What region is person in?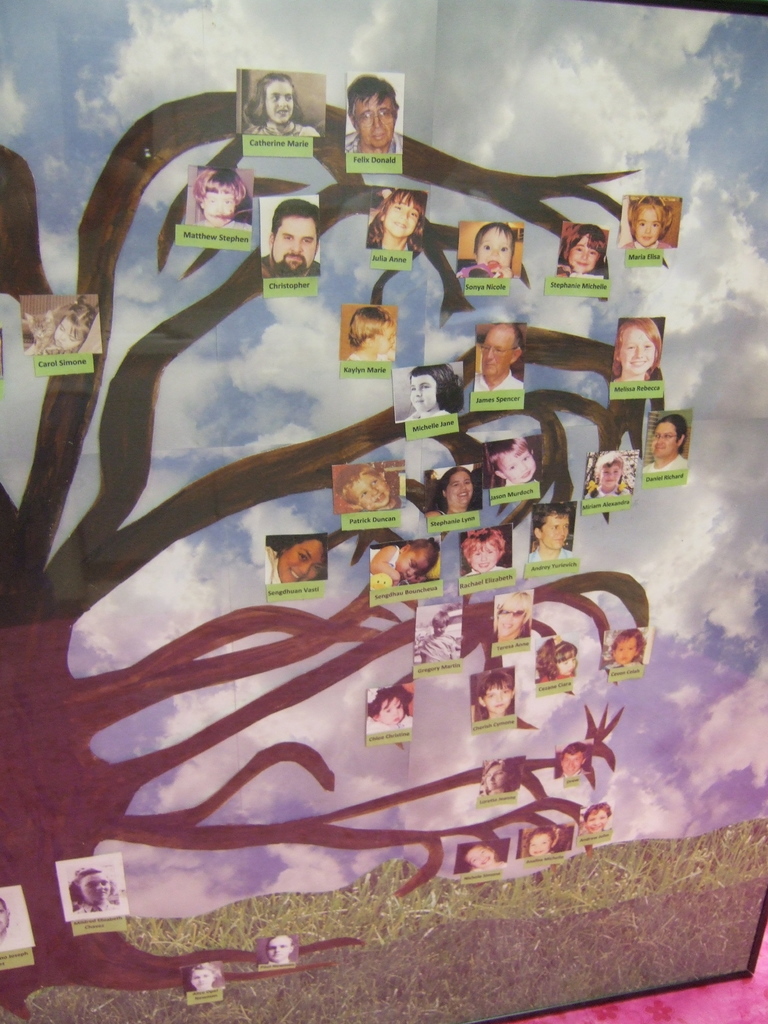
<box>456,527,512,576</box>.
